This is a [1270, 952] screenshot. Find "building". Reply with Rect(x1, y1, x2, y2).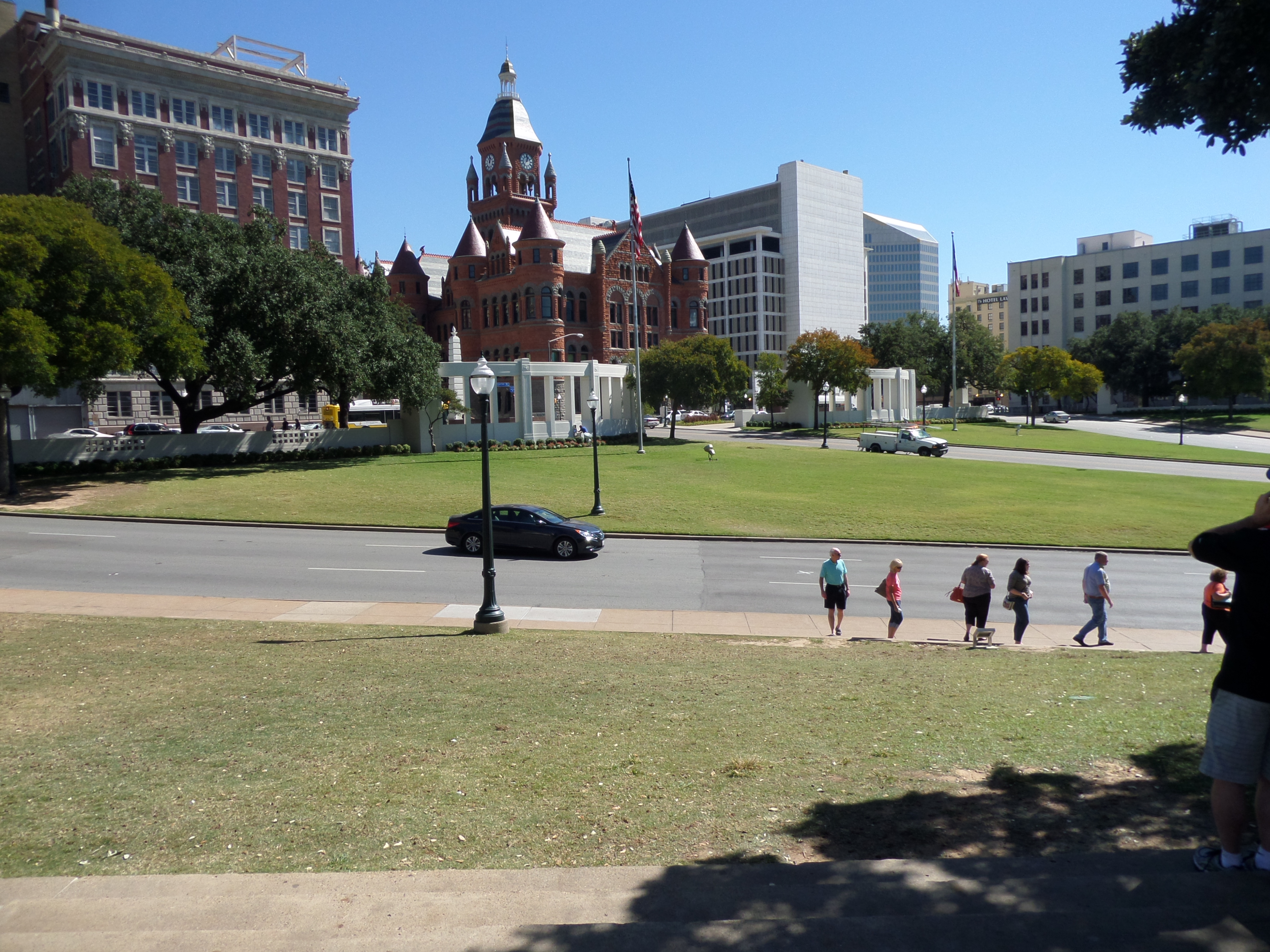
Rect(112, 19, 208, 105).
